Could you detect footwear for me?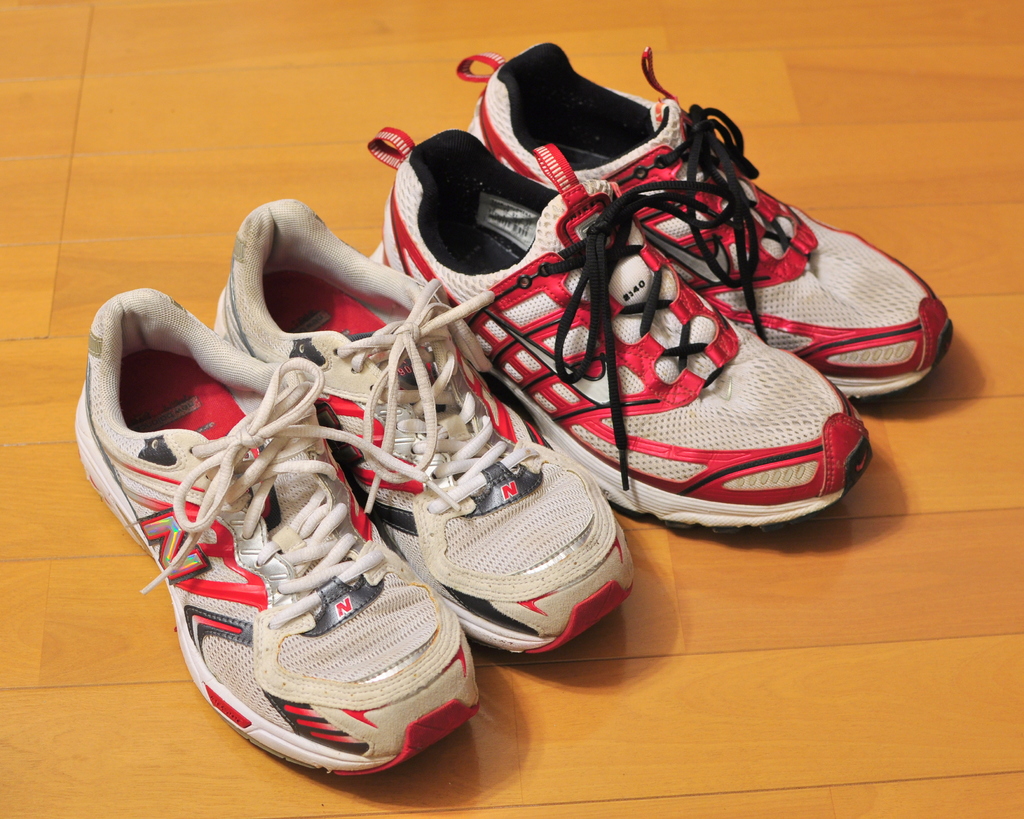
Detection result: {"x1": 452, "y1": 37, "x2": 961, "y2": 402}.
